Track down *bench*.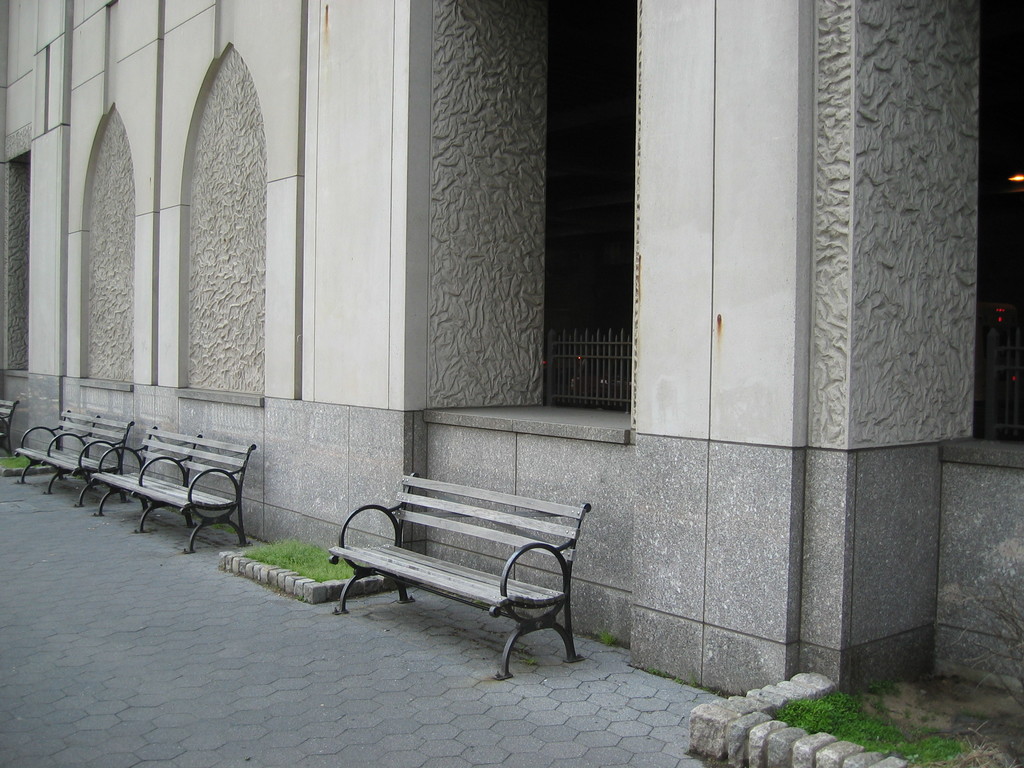
Tracked to left=329, top=470, right=593, bottom=684.
